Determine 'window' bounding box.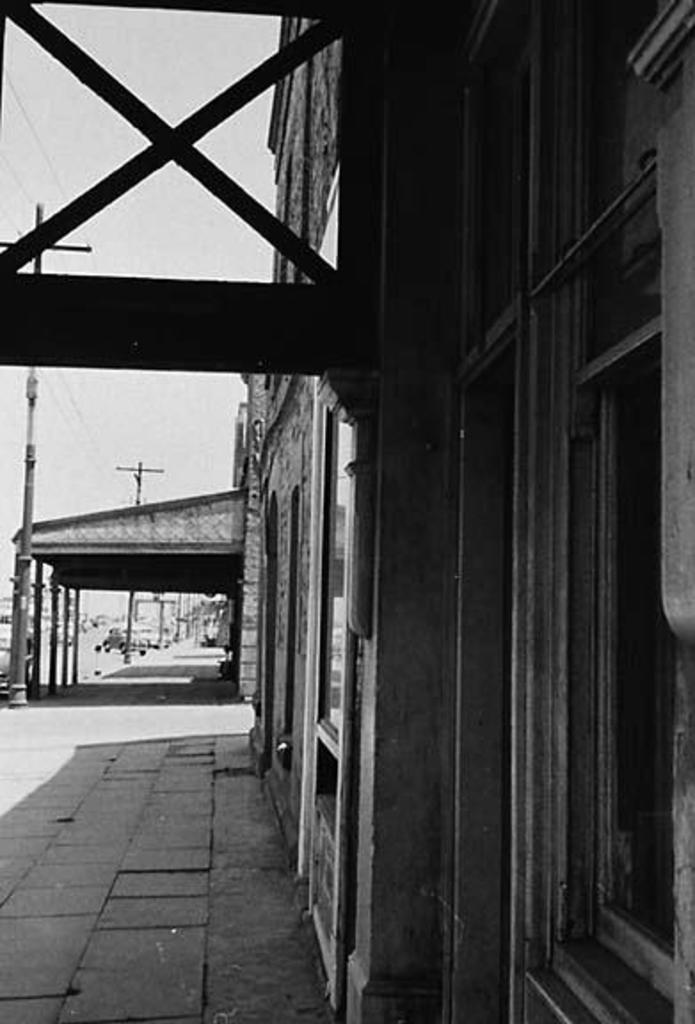
Determined: pyautogui.locateOnScreen(439, 0, 693, 1022).
